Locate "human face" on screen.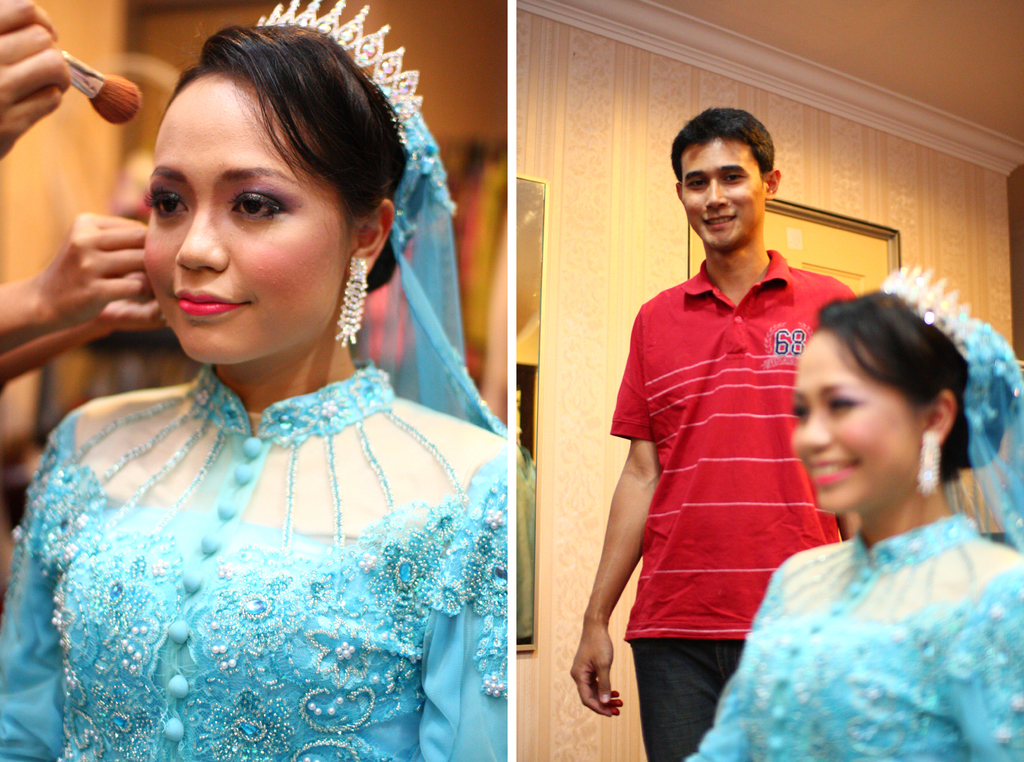
On screen at Rect(145, 72, 351, 364).
